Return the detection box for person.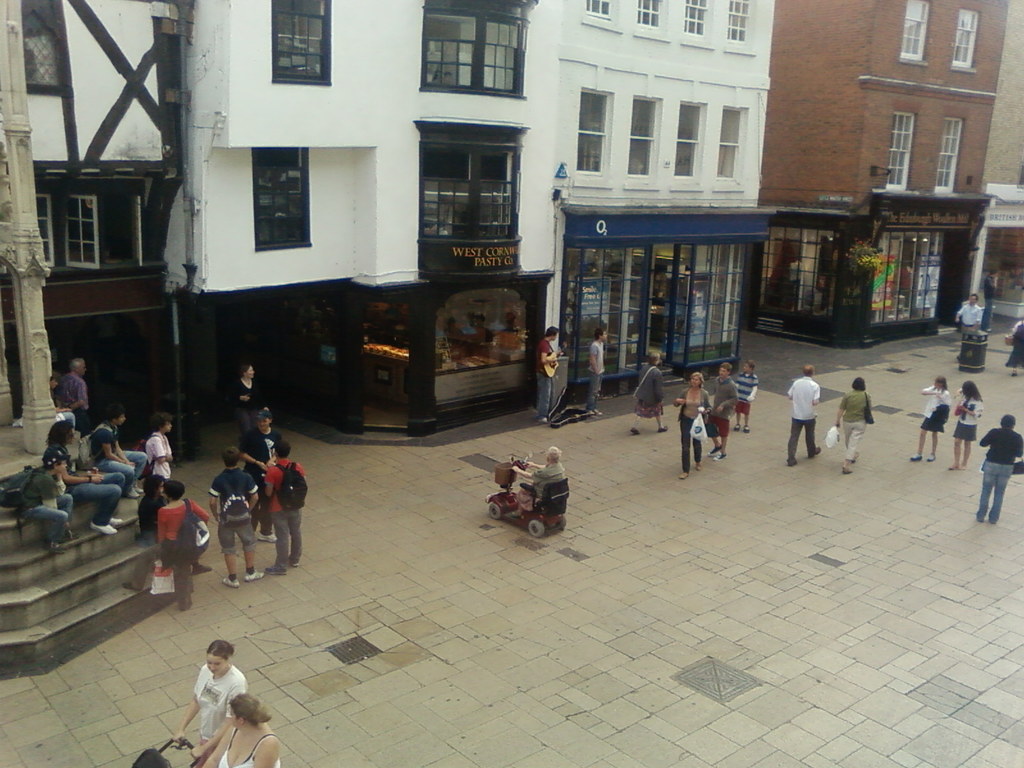
rect(244, 404, 280, 461).
